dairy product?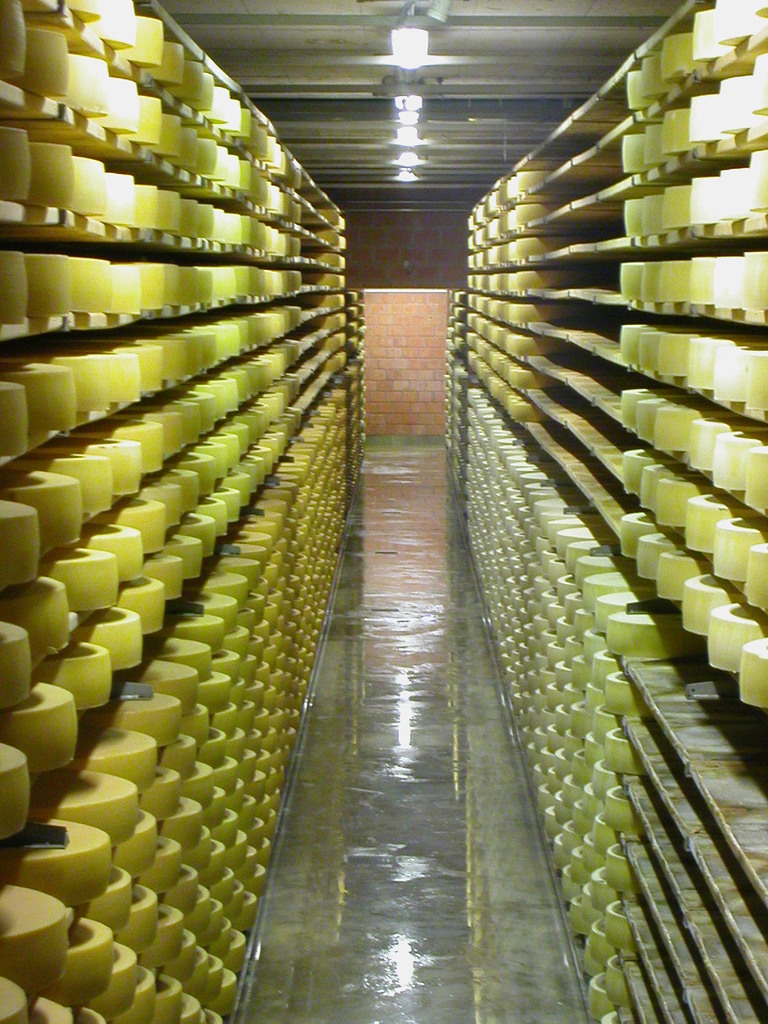
bbox(94, 948, 131, 1018)
